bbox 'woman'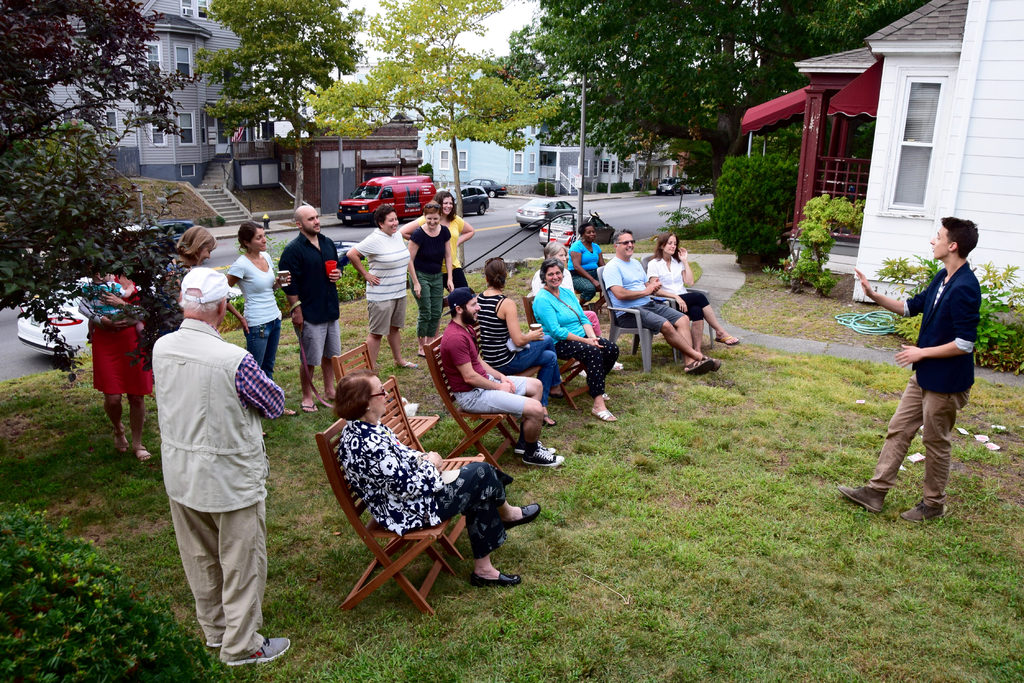
346 204 421 374
